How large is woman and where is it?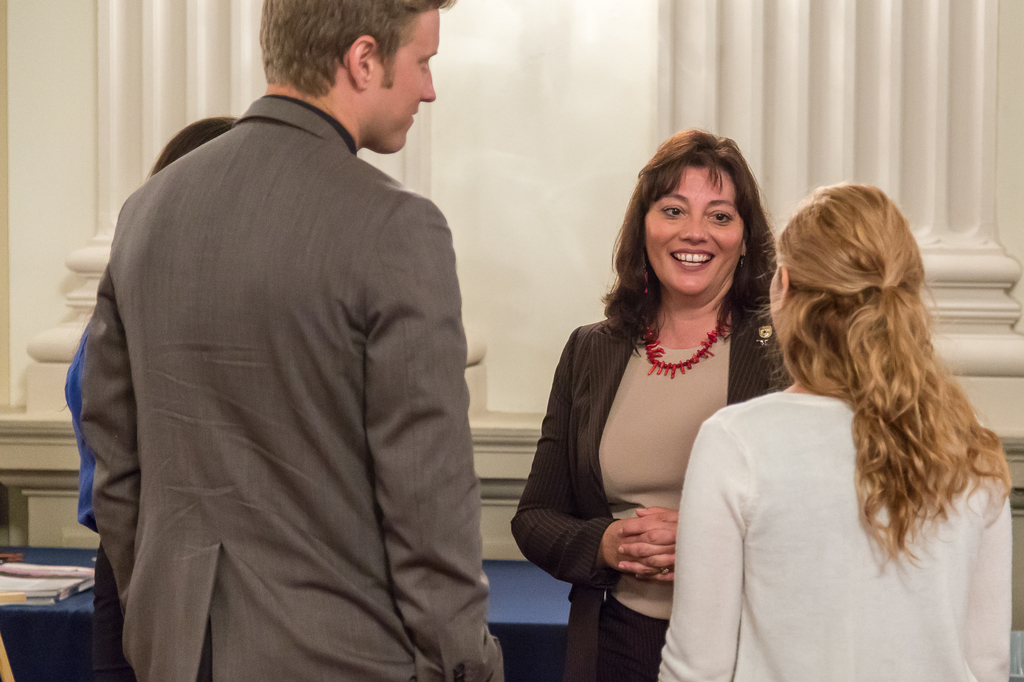
Bounding box: crop(507, 127, 797, 681).
